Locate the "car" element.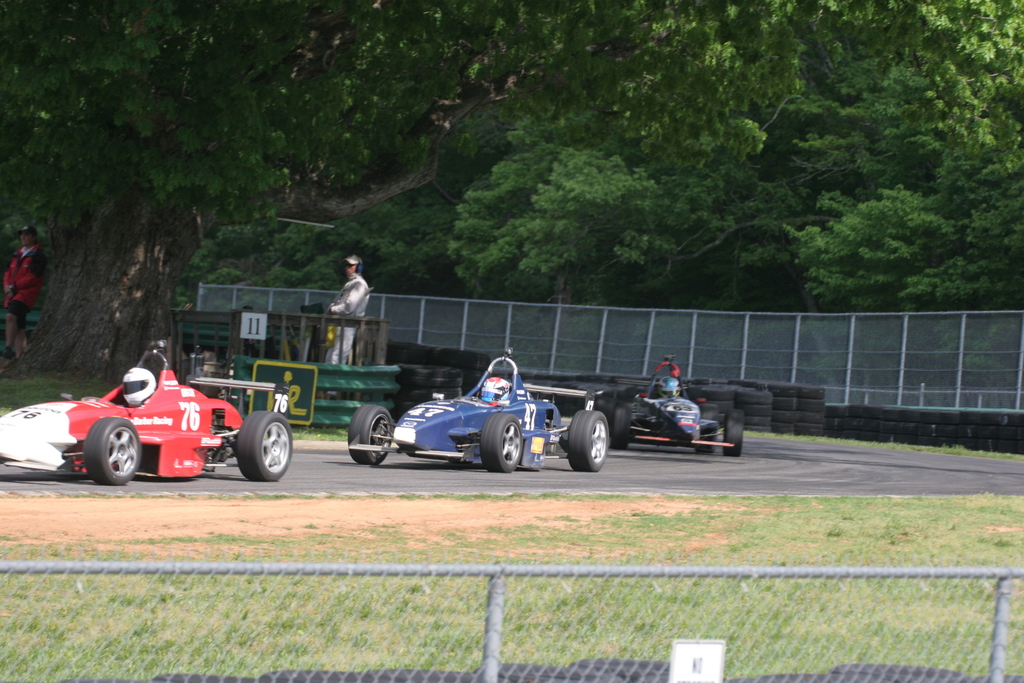
Element bbox: bbox(601, 356, 745, 457).
